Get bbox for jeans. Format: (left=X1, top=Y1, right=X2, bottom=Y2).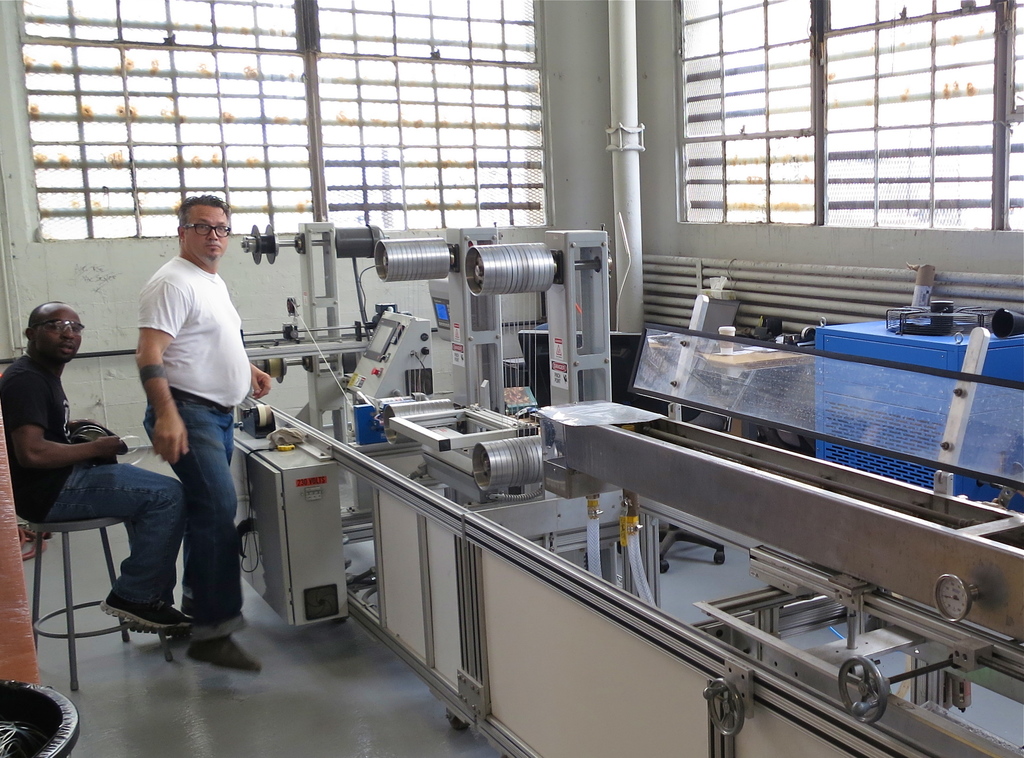
(left=104, top=393, right=246, bottom=646).
